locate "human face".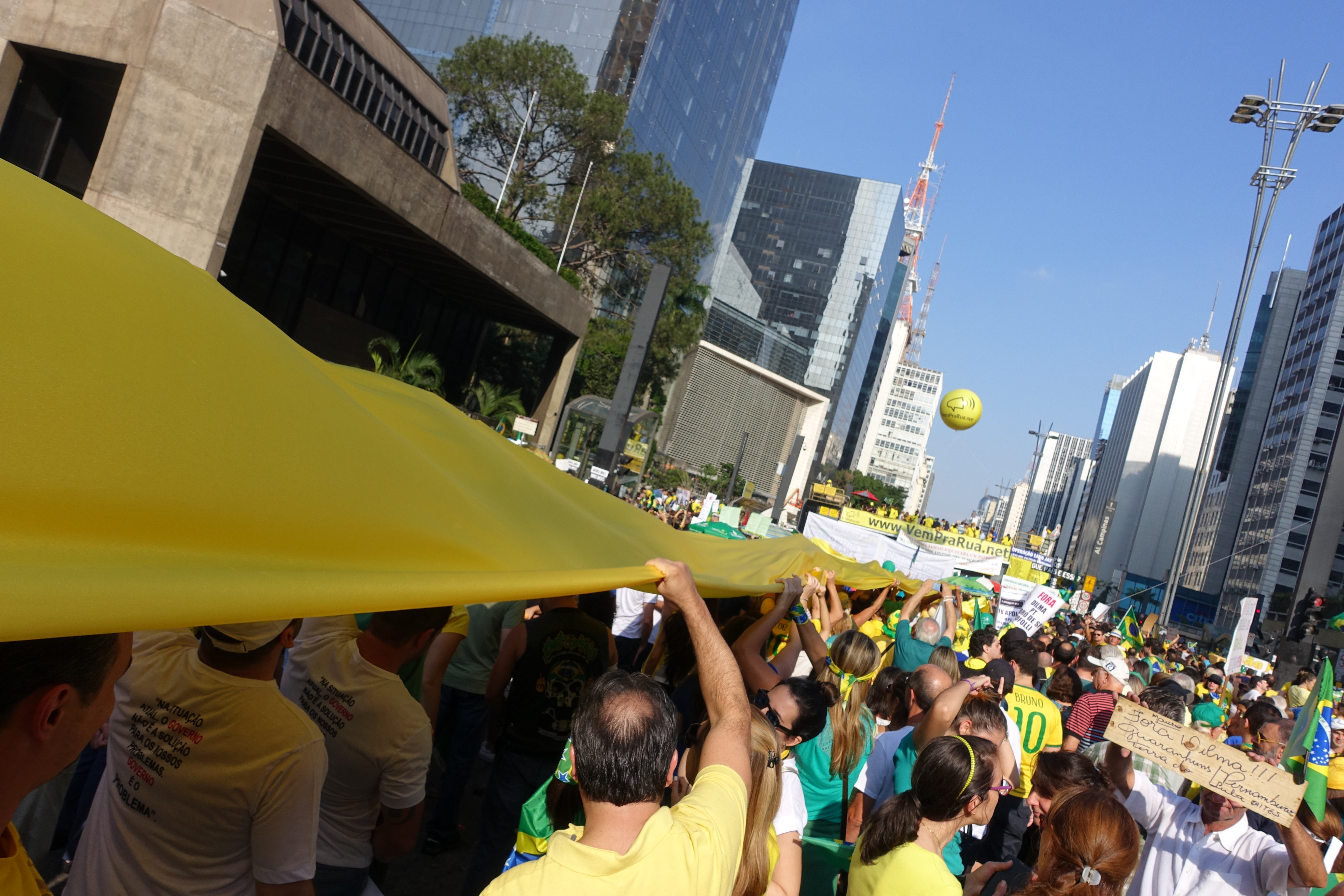
Bounding box: (187,167,196,184).
